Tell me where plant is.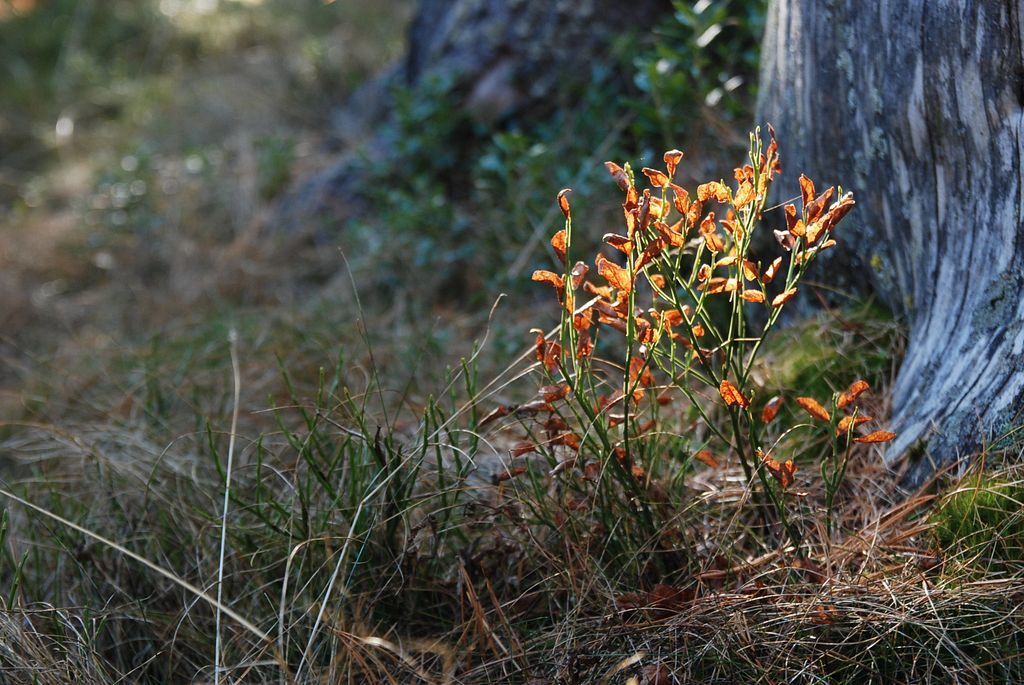
plant is at 512,102,878,555.
